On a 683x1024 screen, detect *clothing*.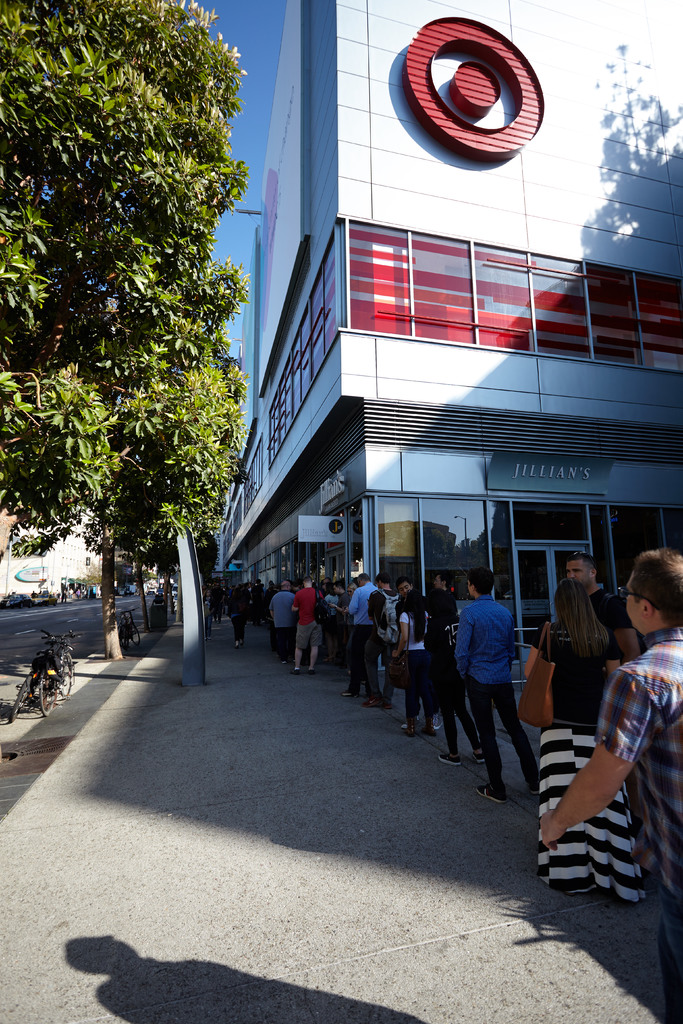
x1=595 y1=623 x2=680 y2=1021.
